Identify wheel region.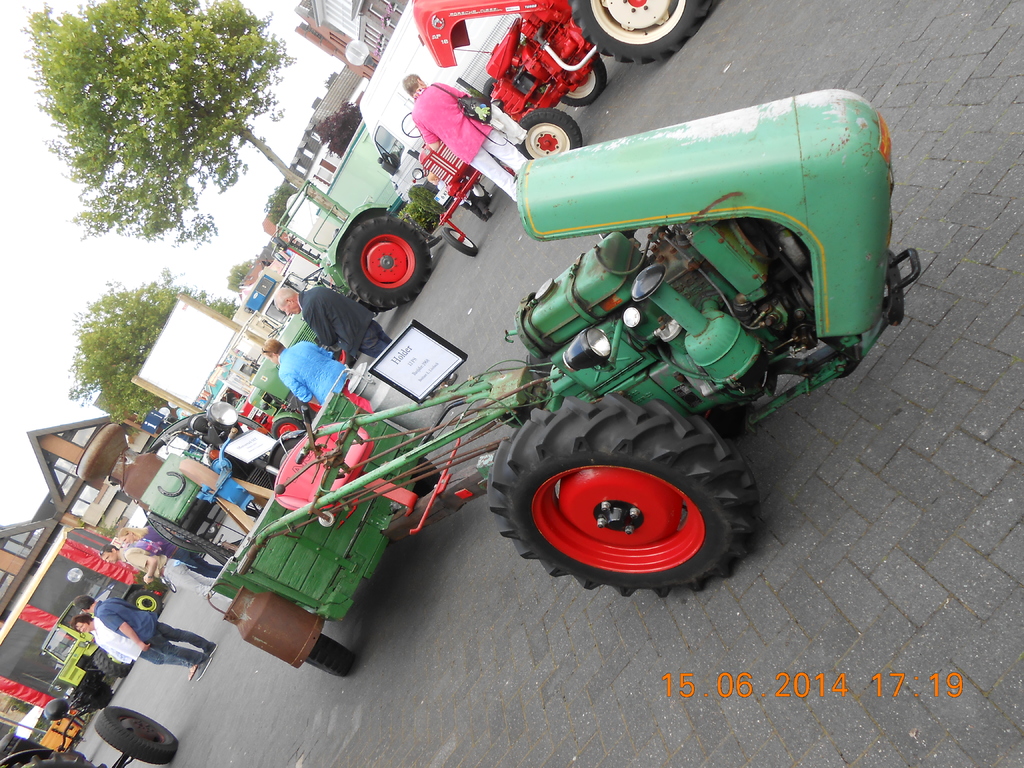
Region: region(444, 227, 477, 256).
